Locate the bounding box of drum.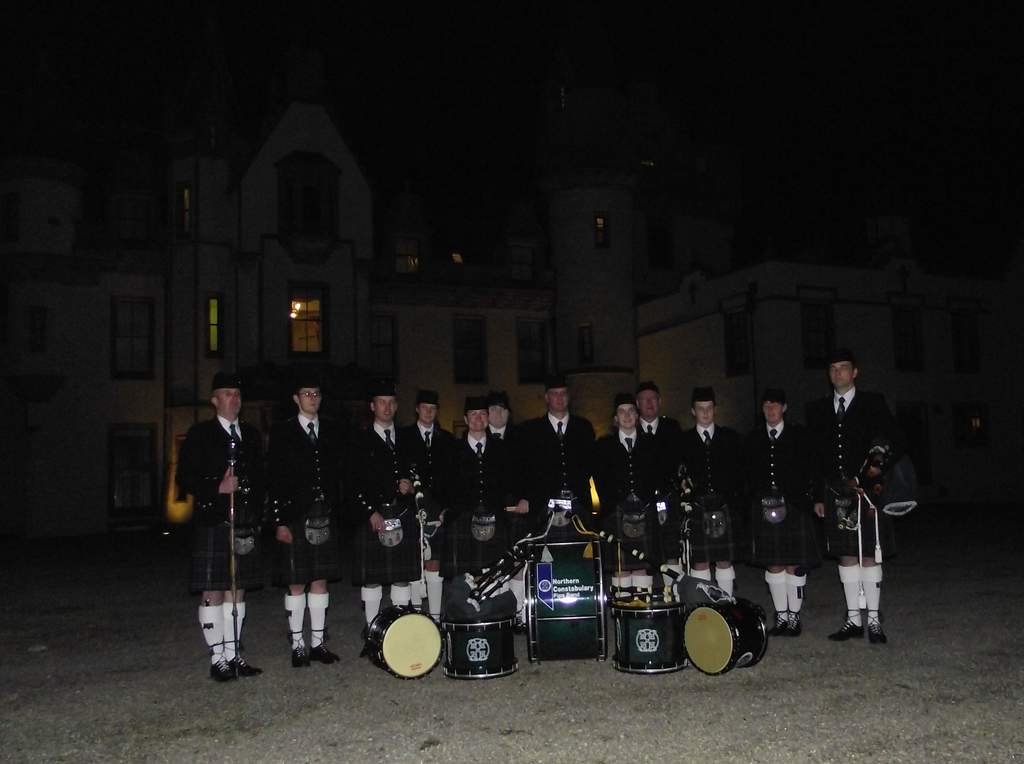
Bounding box: x1=367, y1=605, x2=444, y2=681.
